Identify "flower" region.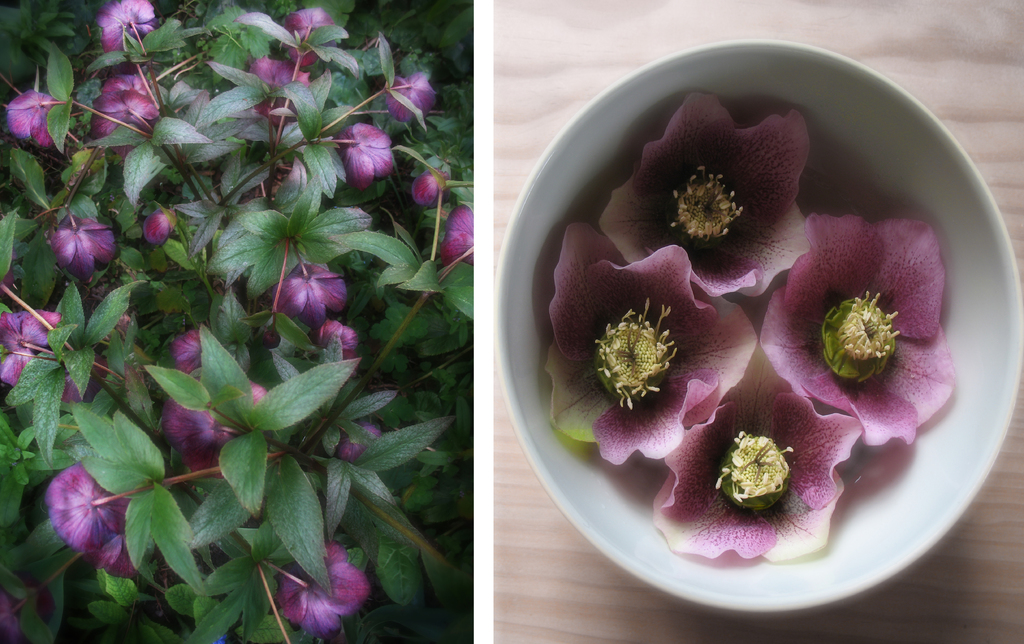
Region: <box>592,94,811,302</box>.
